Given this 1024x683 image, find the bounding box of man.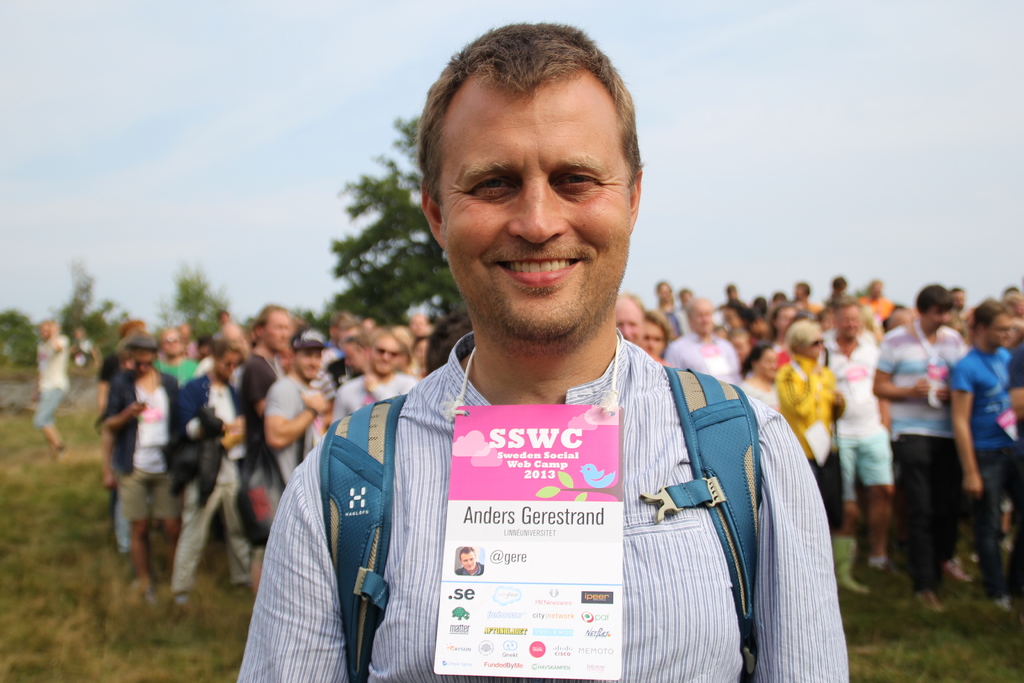
<bbox>243, 300, 289, 523</bbox>.
